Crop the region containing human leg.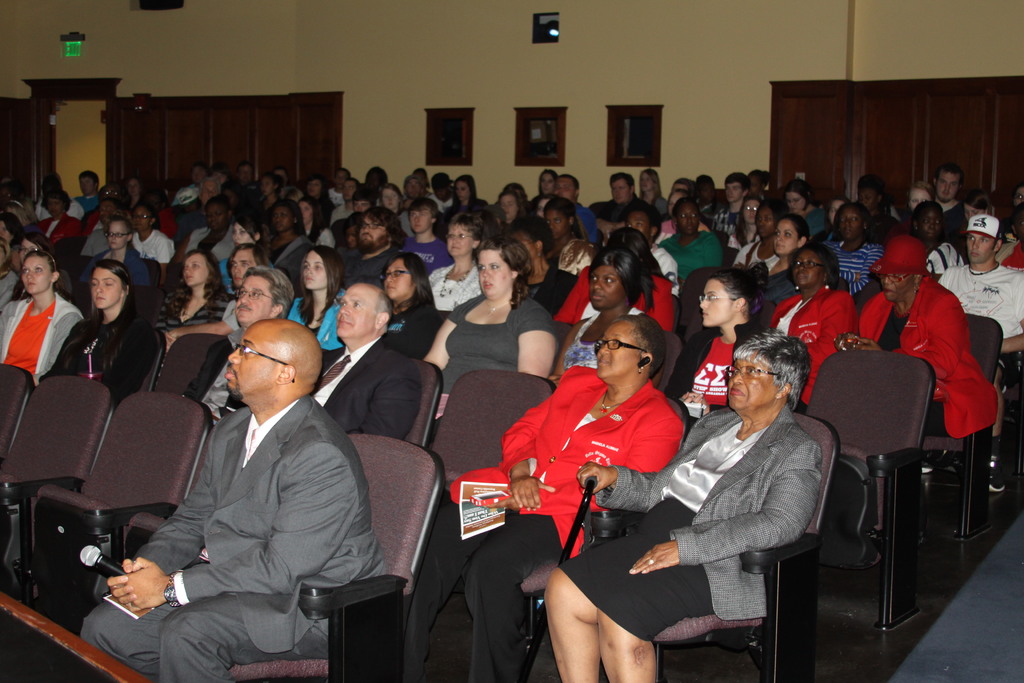
Crop region: bbox=(92, 588, 200, 667).
